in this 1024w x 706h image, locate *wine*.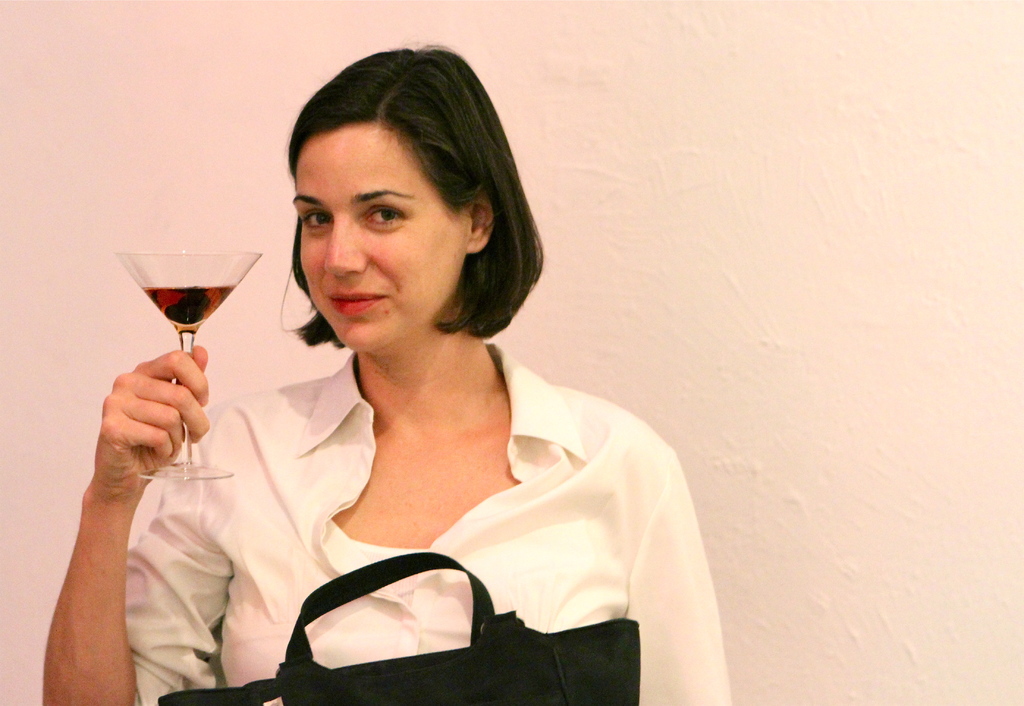
Bounding box: l=90, t=222, r=264, b=509.
